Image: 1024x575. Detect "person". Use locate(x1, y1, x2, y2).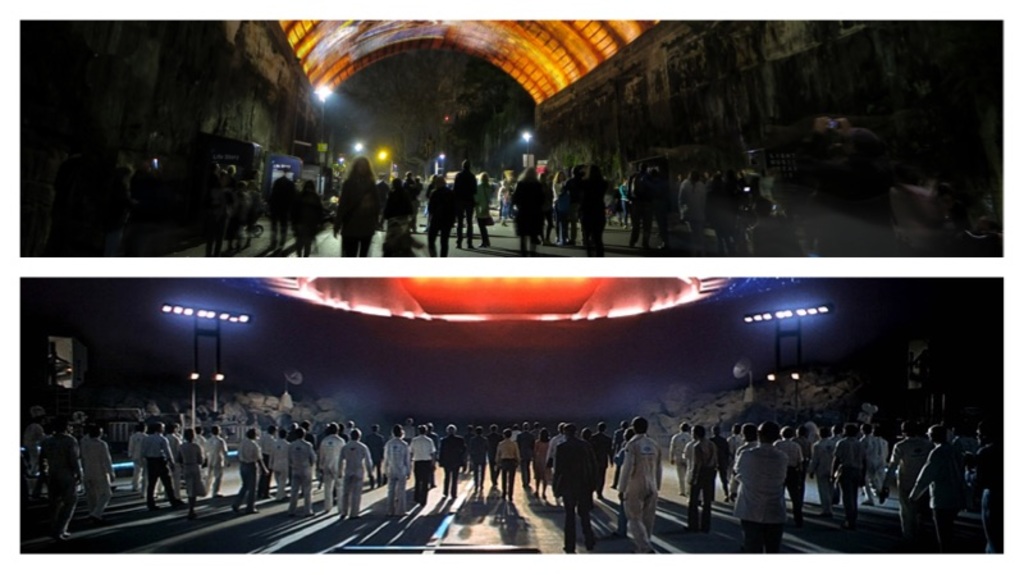
locate(260, 425, 276, 497).
